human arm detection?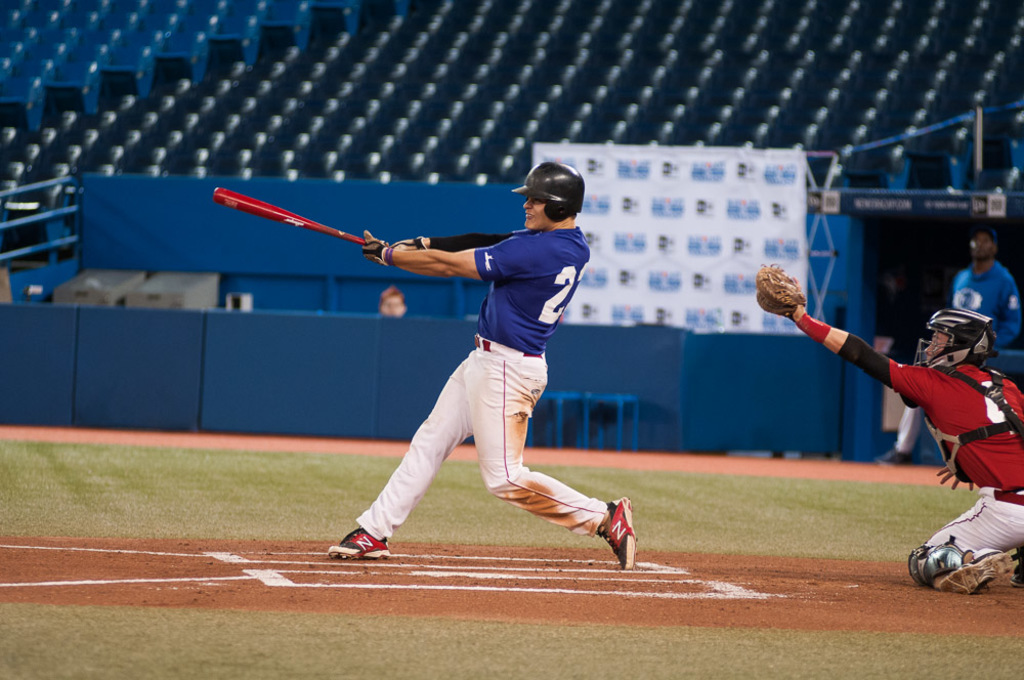
<bbox>362, 230, 525, 281</bbox>
